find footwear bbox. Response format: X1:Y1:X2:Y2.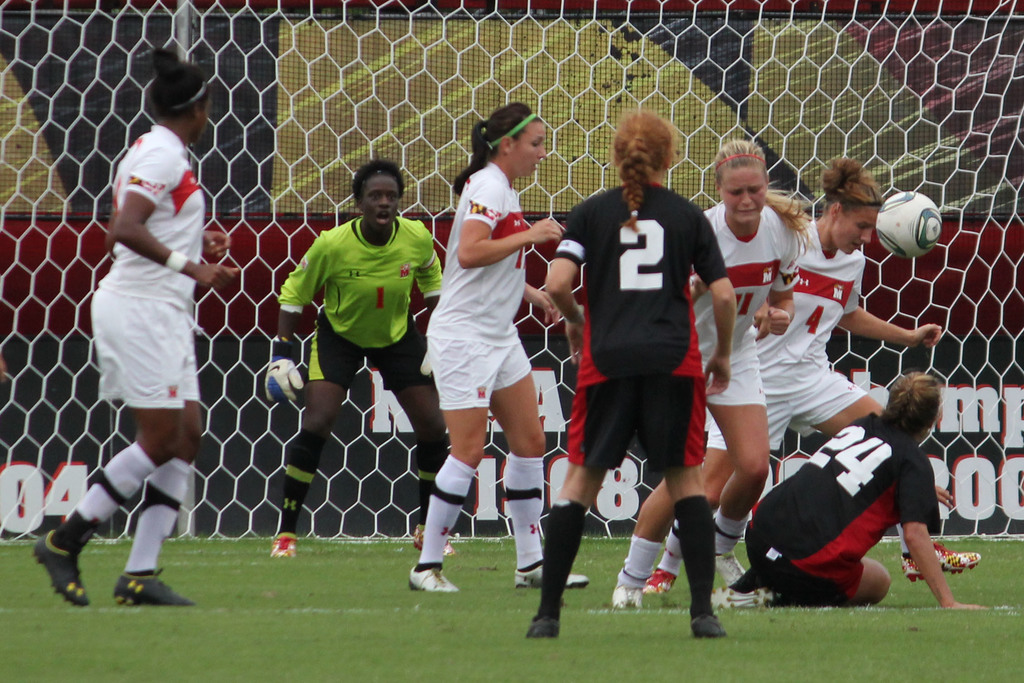
713:551:743:582.
